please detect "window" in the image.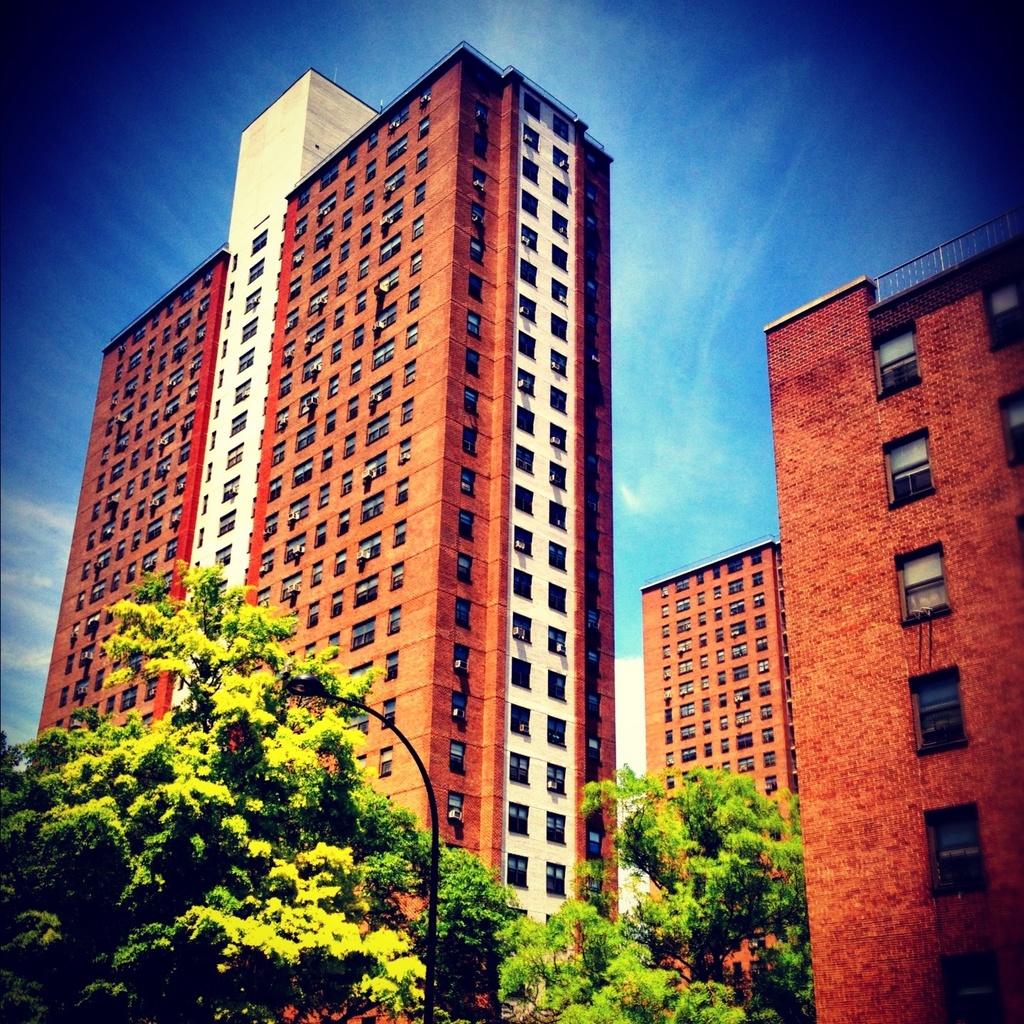
677 659 691 672.
